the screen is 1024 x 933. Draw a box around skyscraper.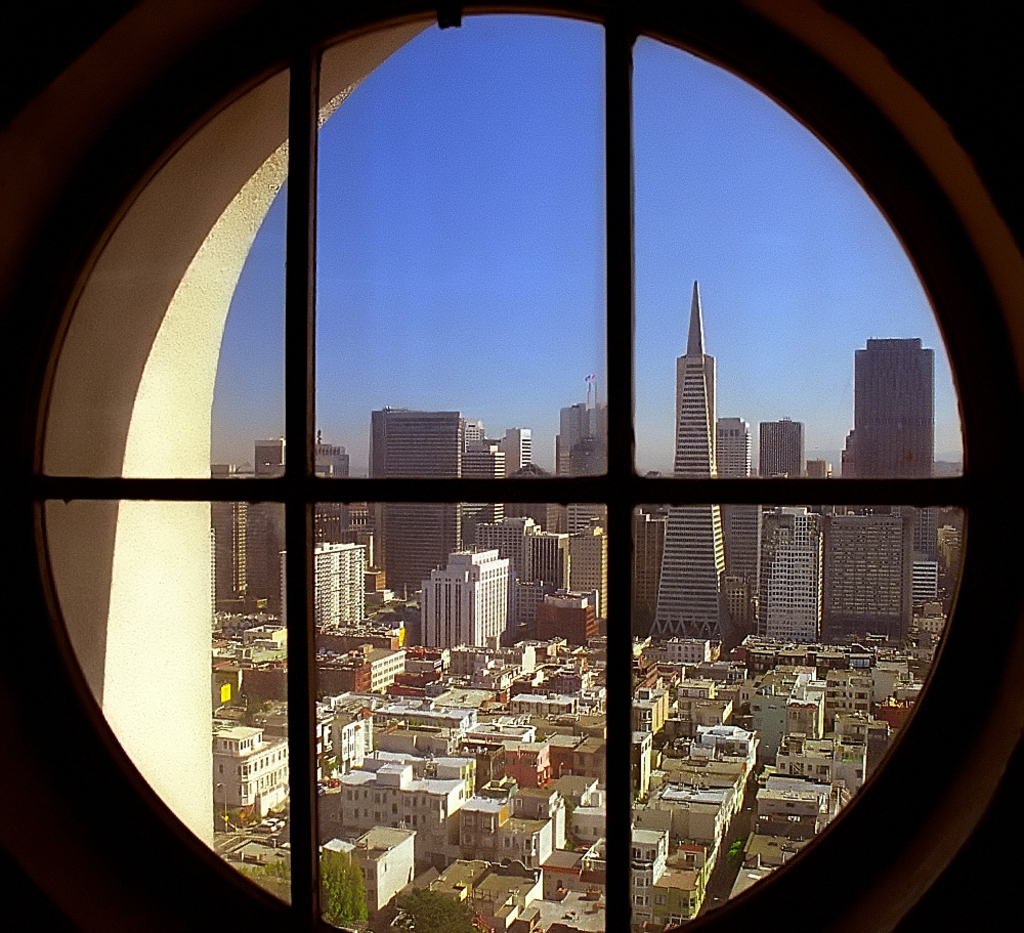
detection(371, 405, 460, 590).
